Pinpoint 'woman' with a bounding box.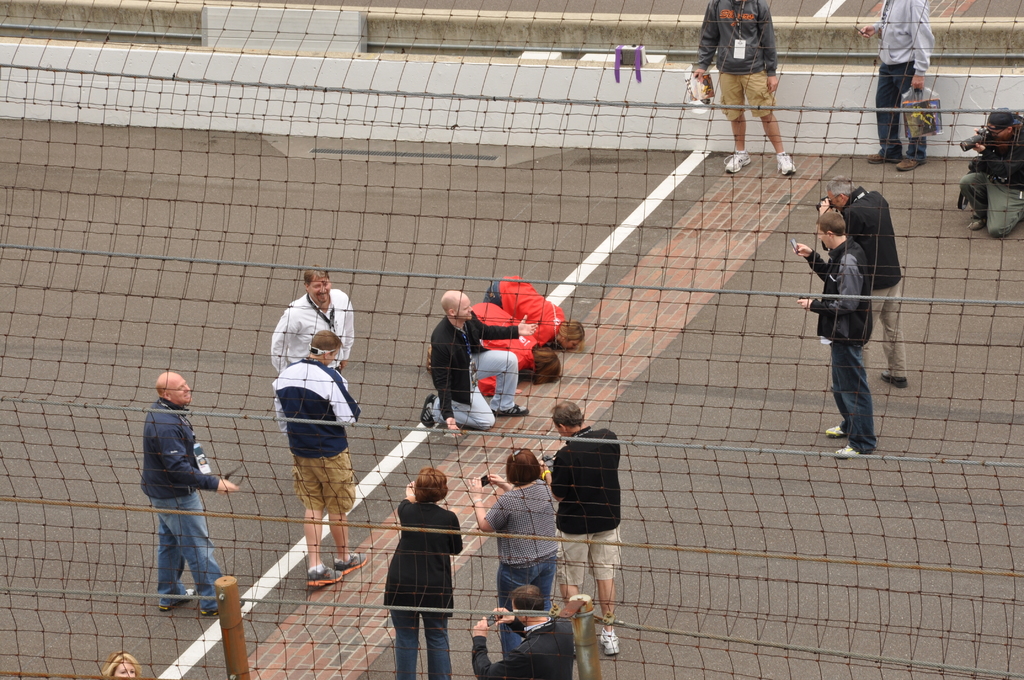
Rect(484, 277, 589, 348).
